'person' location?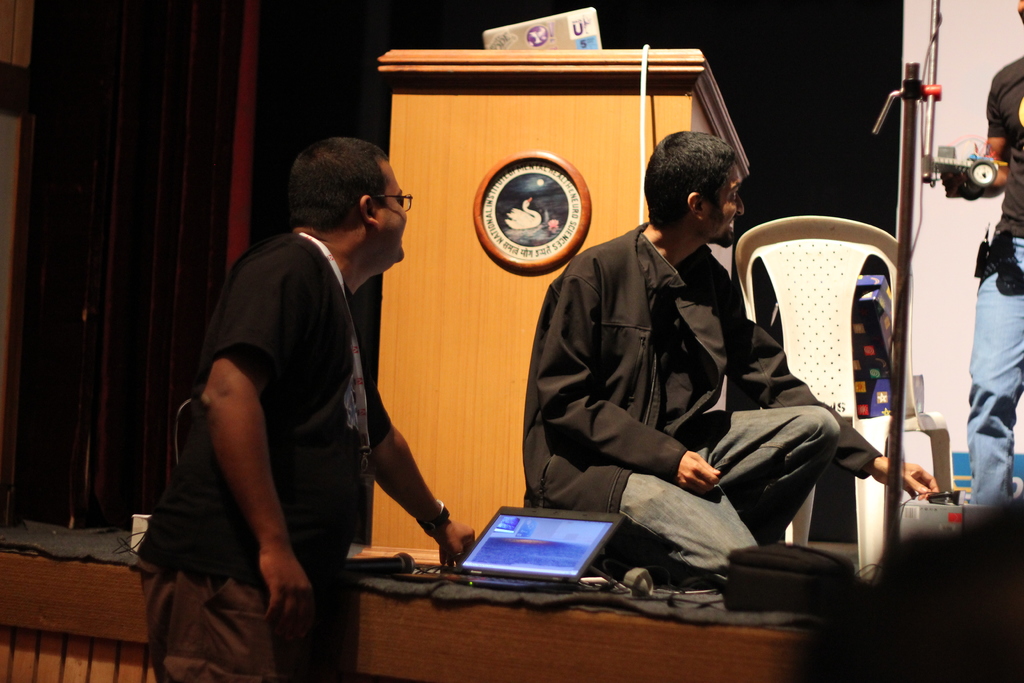
[524, 130, 943, 579]
